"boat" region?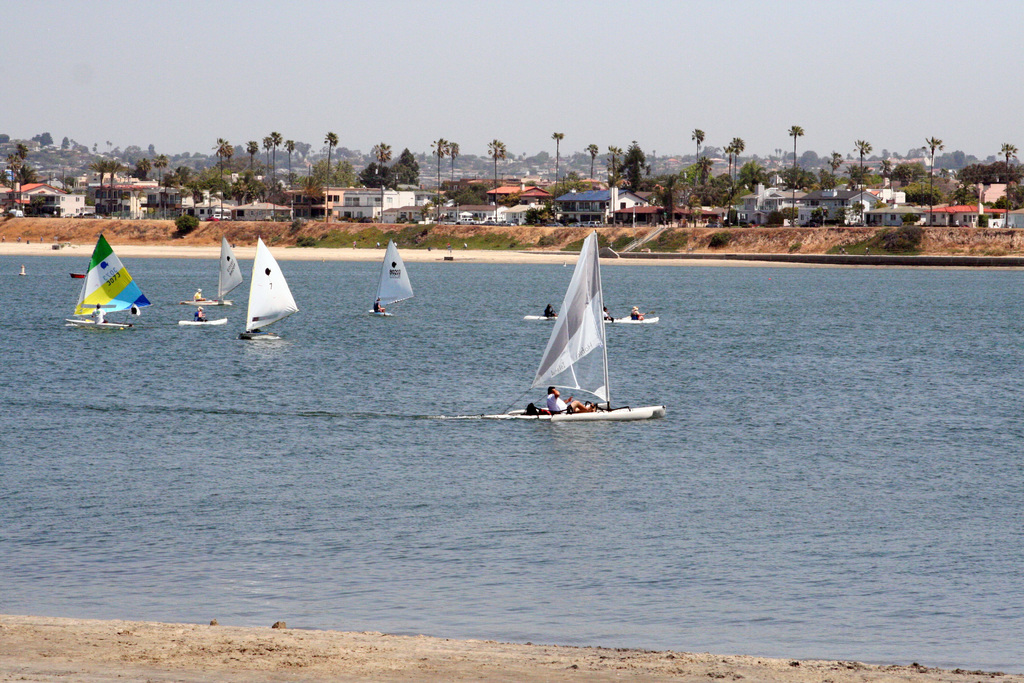
pyautogui.locateOnScreen(608, 306, 652, 325)
